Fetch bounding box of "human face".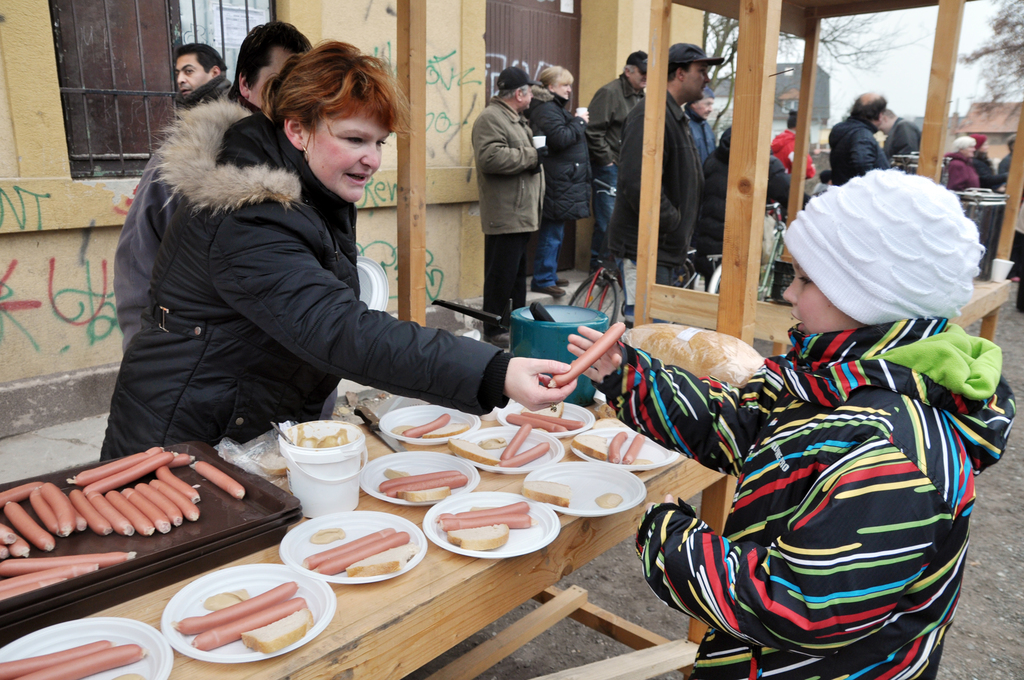
Bbox: [x1=689, y1=66, x2=711, y2=97].
